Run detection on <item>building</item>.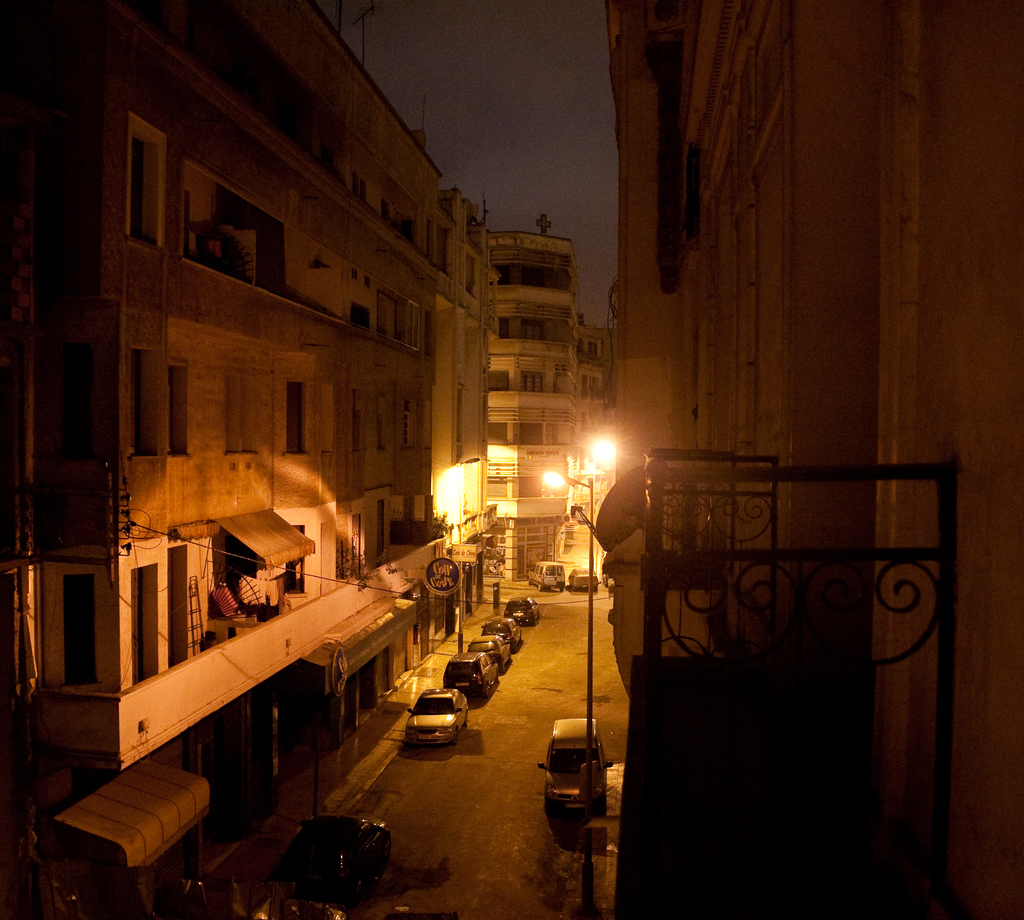
Result: 604, 0, 1023, 919.
